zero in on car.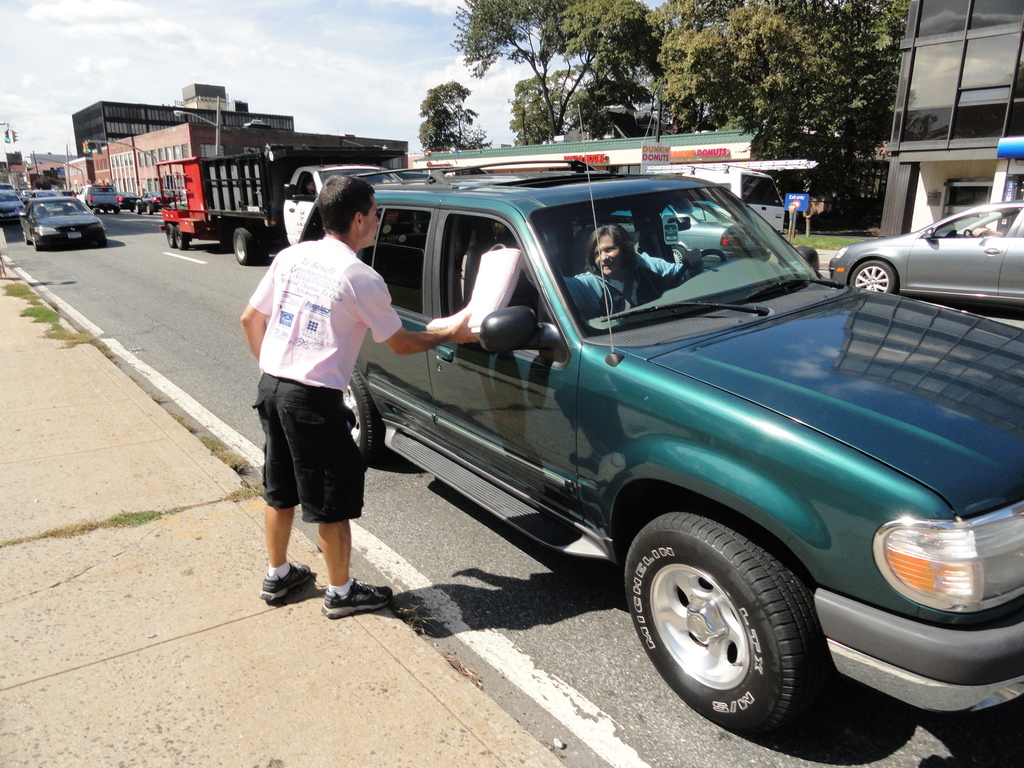
Zeroed in: (left=27, top=196, right=106, bottom=252).
